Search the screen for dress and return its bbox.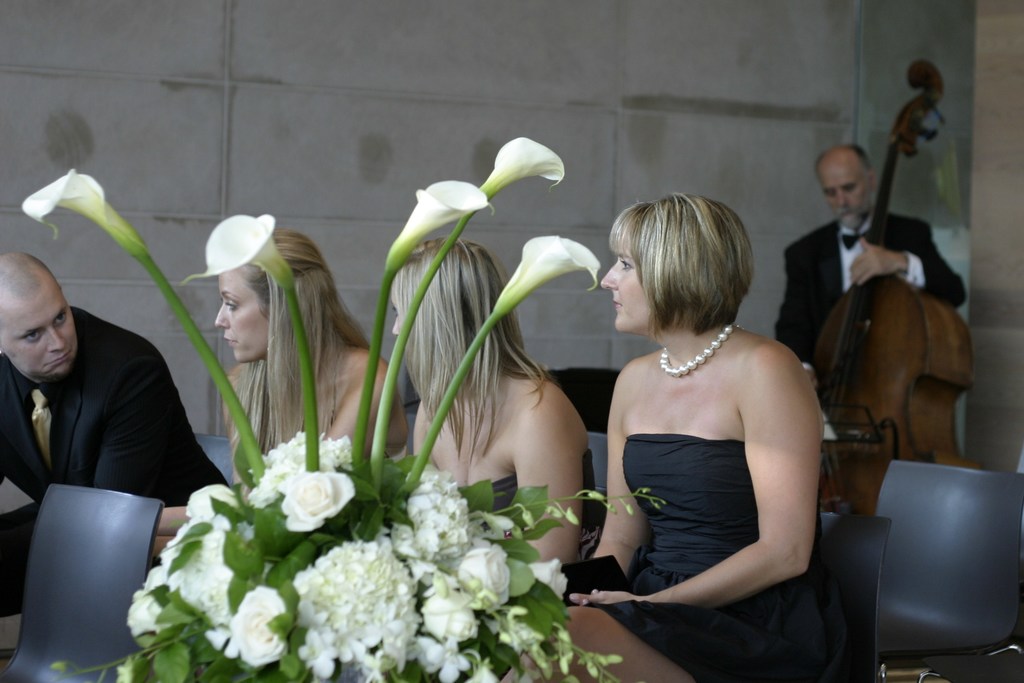
Found: region(598, 433, 847, 682).
